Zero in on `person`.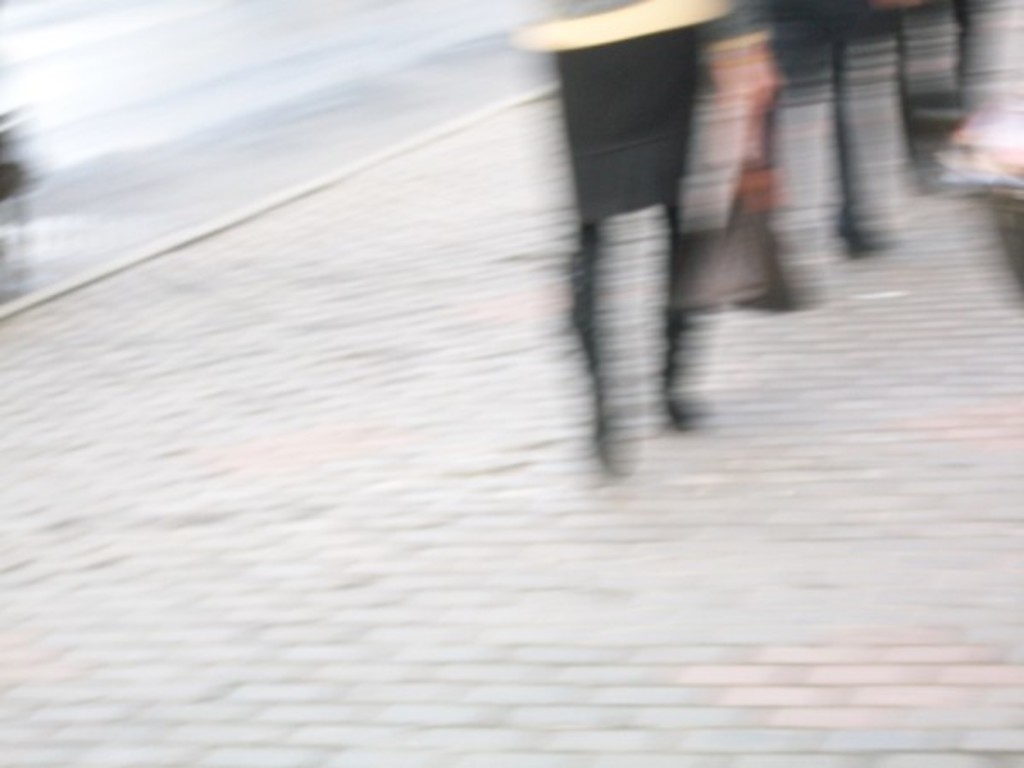
Zeroed in: 492 22 821 457.
